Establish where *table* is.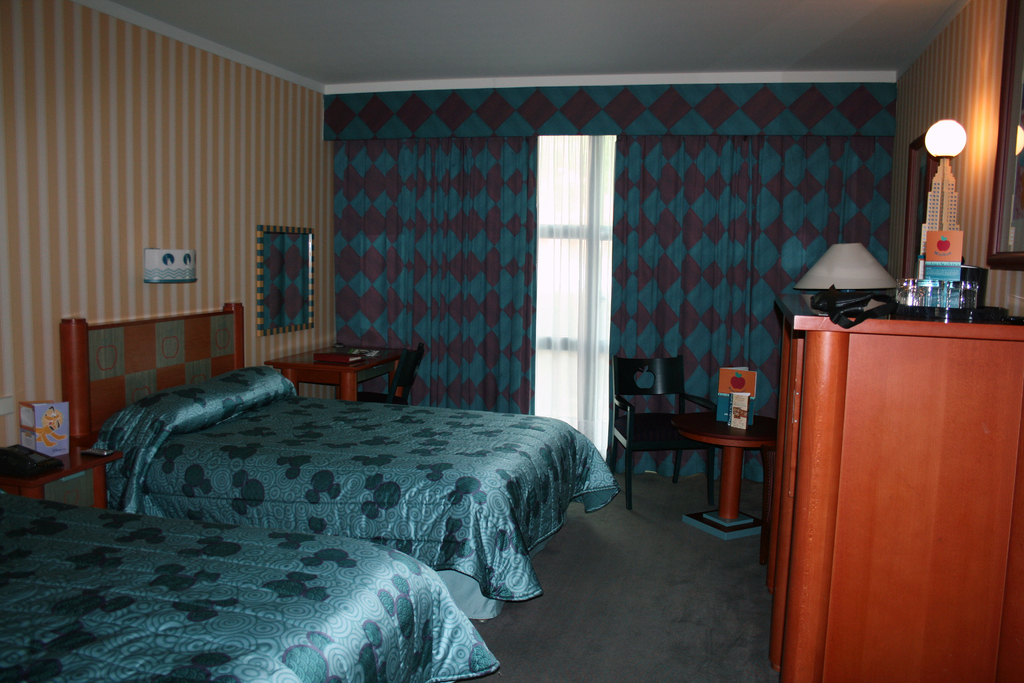
Established at detection(687, 416, 781, 534).
